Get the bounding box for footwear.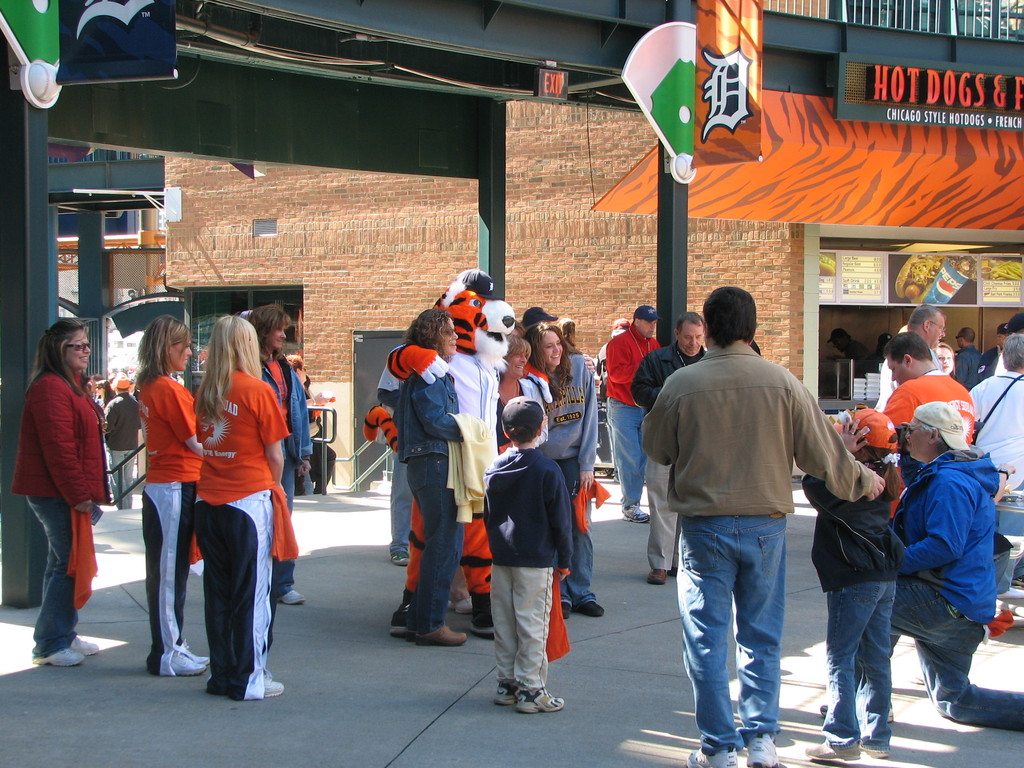
bbox=[668, 566, 676, 575].
